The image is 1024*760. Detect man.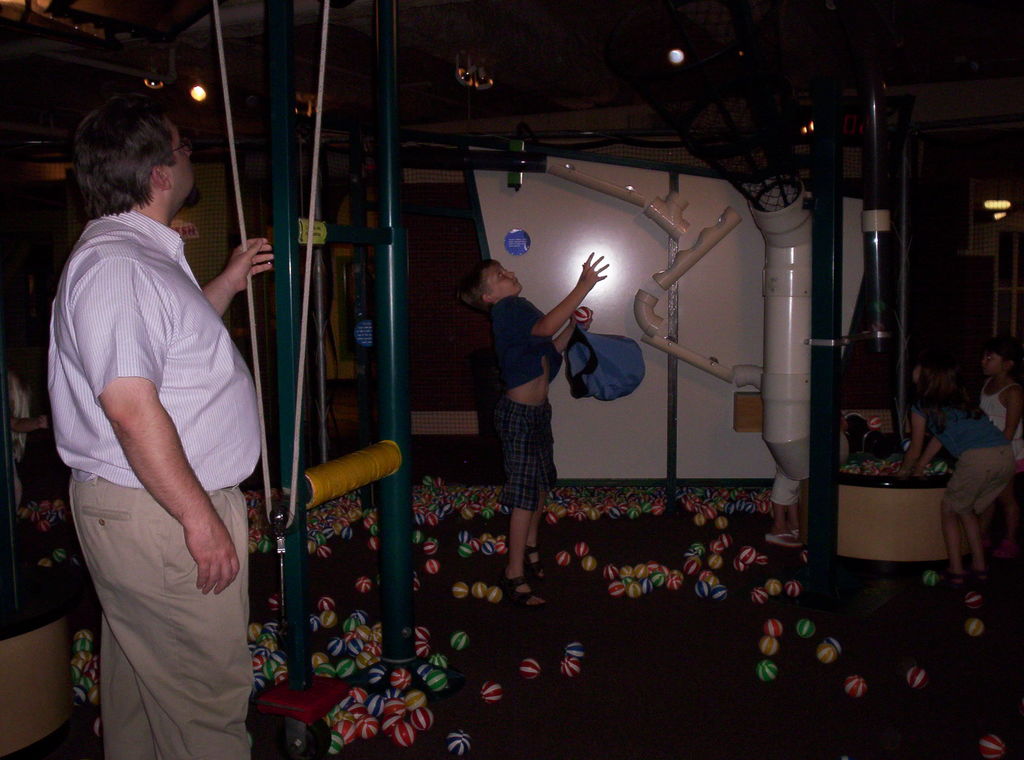
Detection: (left=42, top=85, right=271, bottom=757).
